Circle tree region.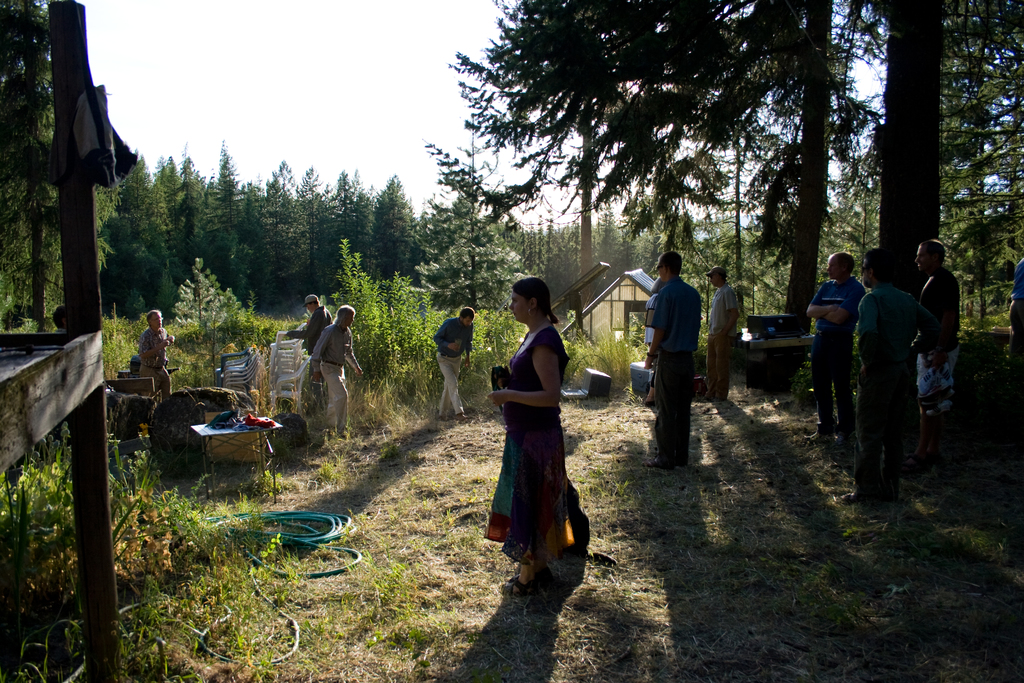
Region: box=[781, 210, 796, 314].
